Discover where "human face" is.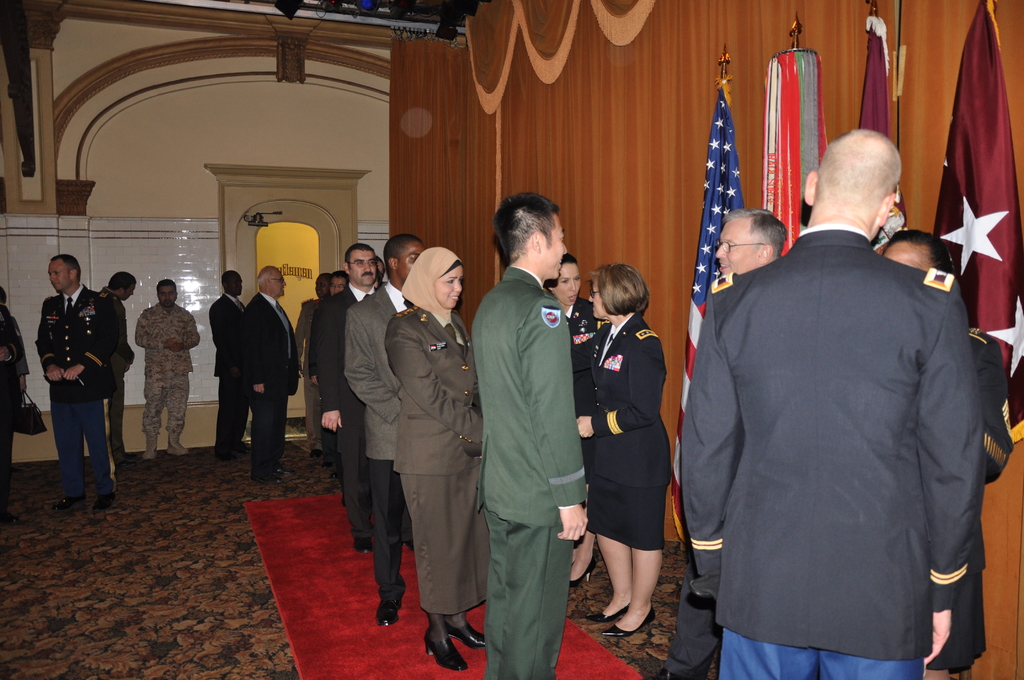
Discovered at region(432, 263, 461, 305).
